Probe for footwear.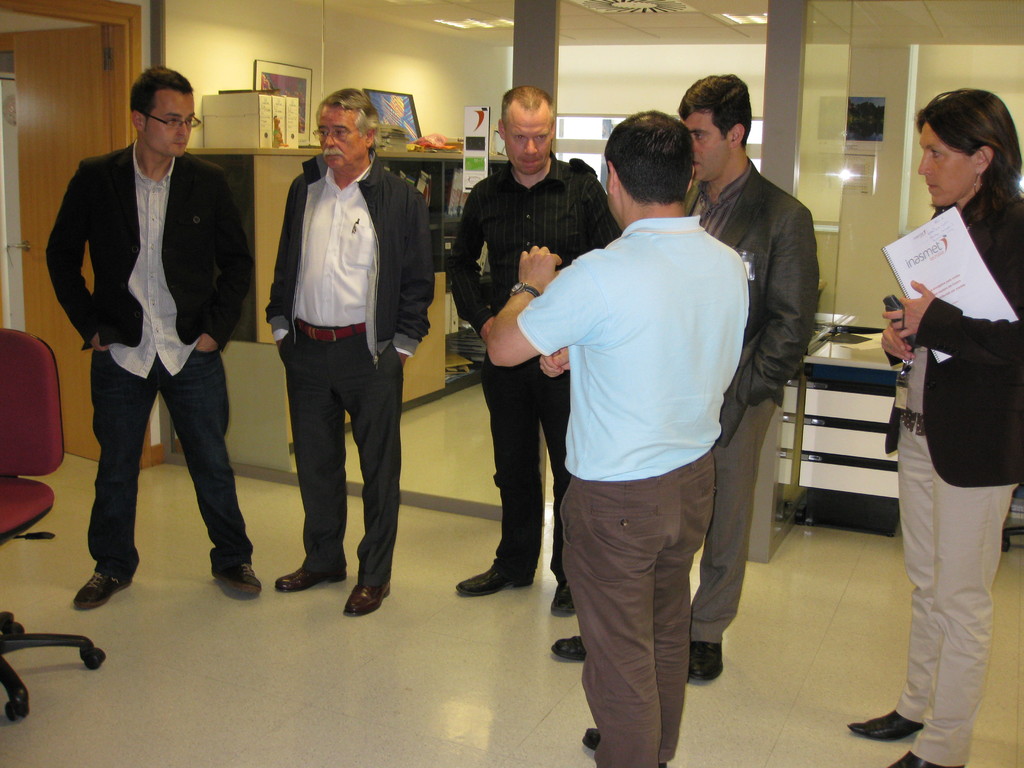
Probe result: [886, 753, 961, 767].
